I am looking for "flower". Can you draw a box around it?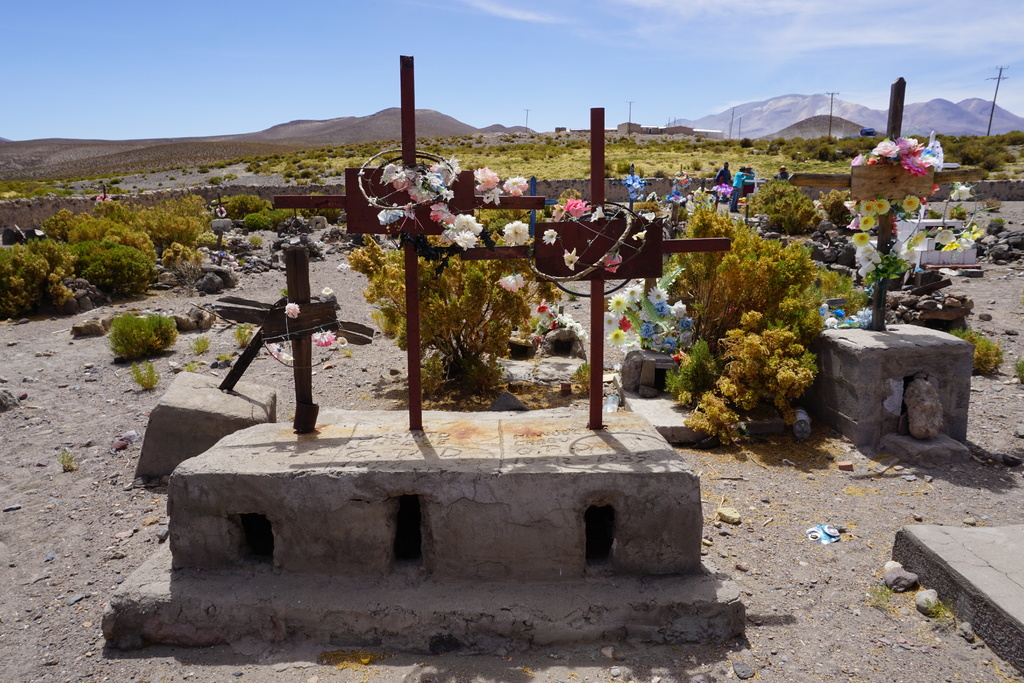
Sure, the bounding box is [x1=862, y1=202, x2=876, y2=217].
